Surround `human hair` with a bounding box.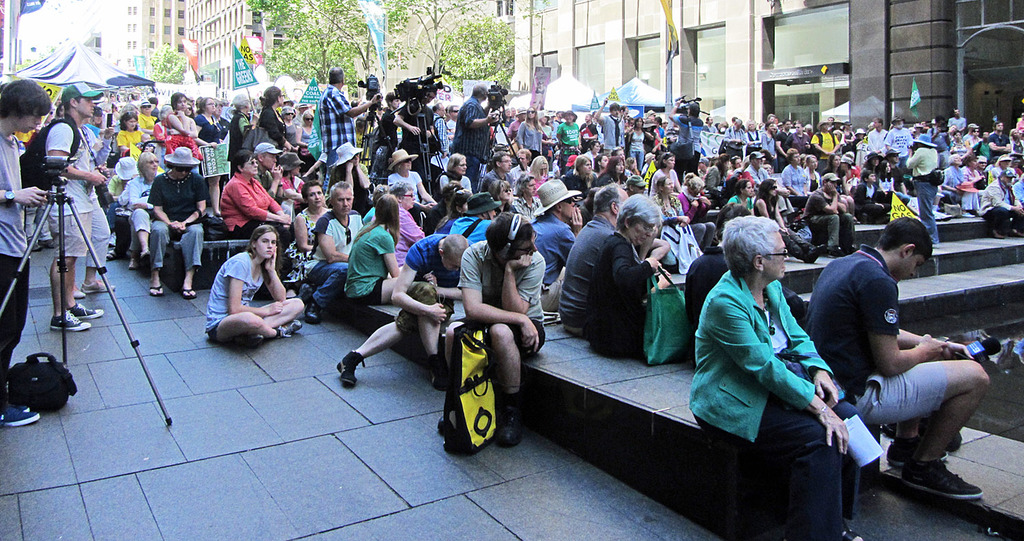
detection(756, 178, 775, 201).
